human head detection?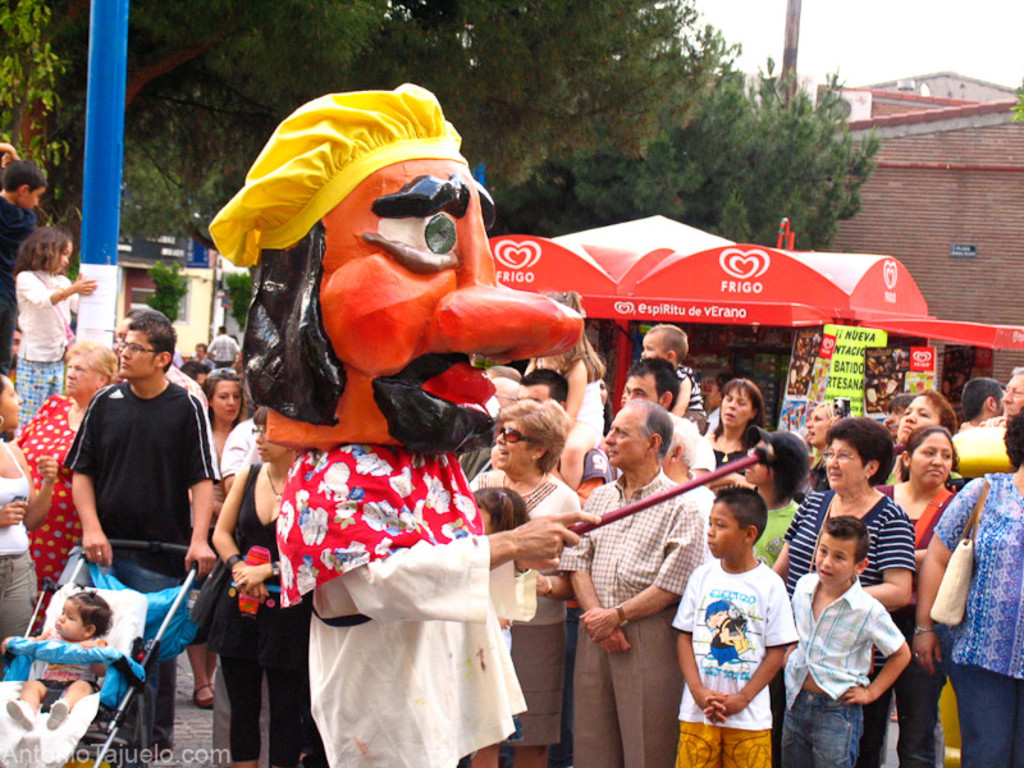
crop(236, 92, 536, 439)
